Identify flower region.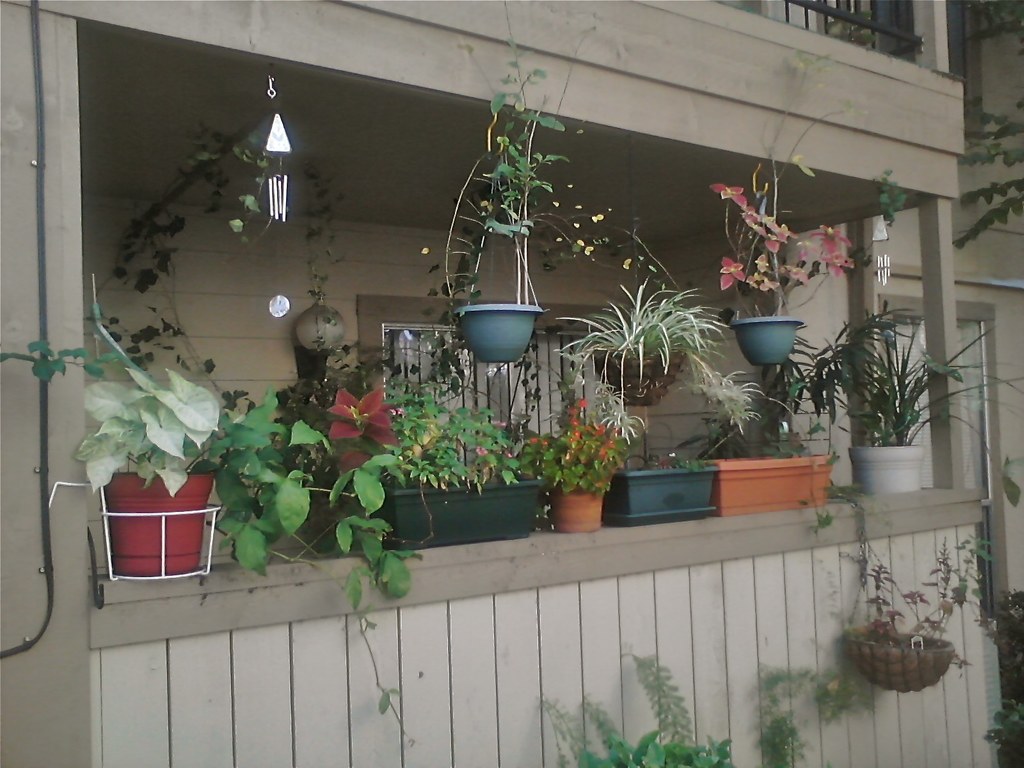
Region: (left=593, top=445, right=607, bottom=458).
